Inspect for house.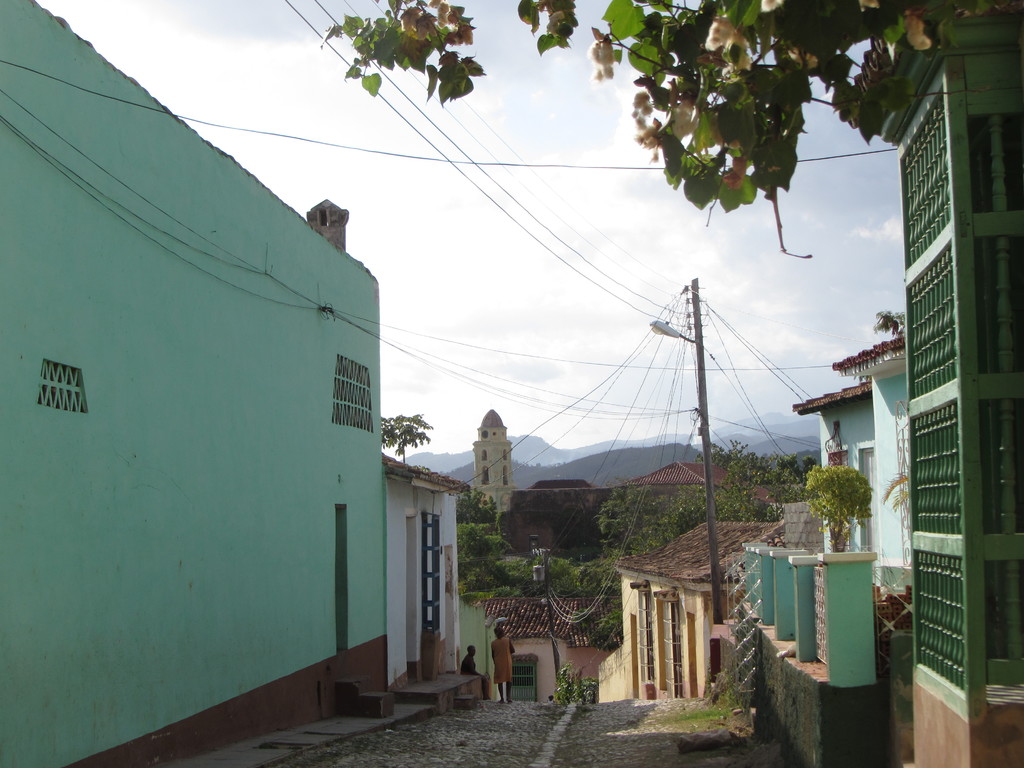
Inspection: <box>594,518,787,697</box>.
